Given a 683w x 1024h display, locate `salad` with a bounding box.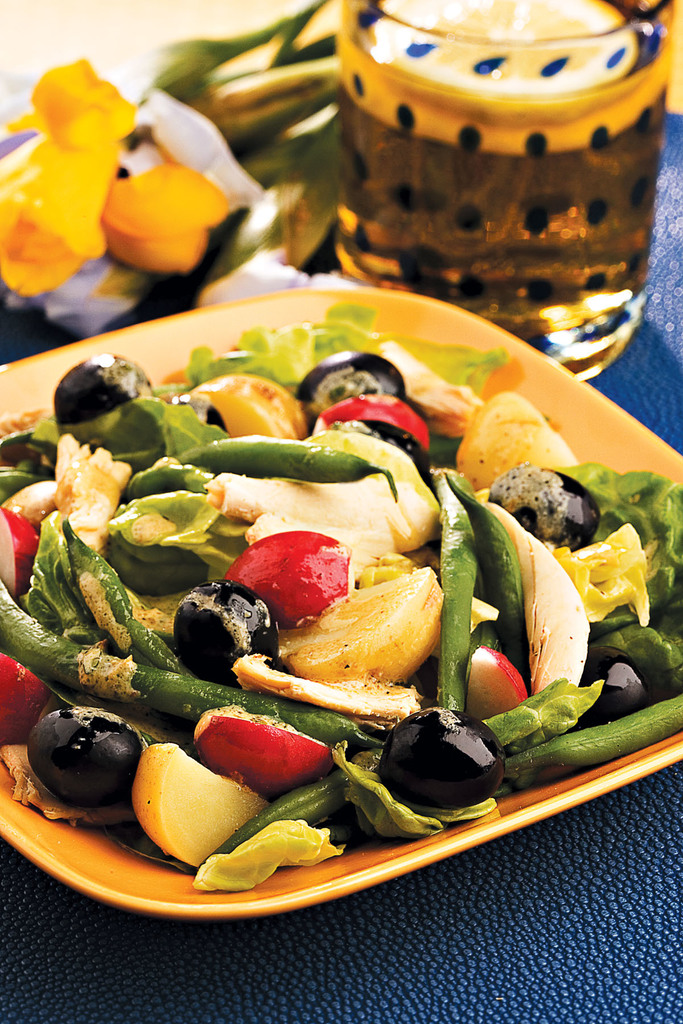
Located: crop(0, 306, 682, 897).
